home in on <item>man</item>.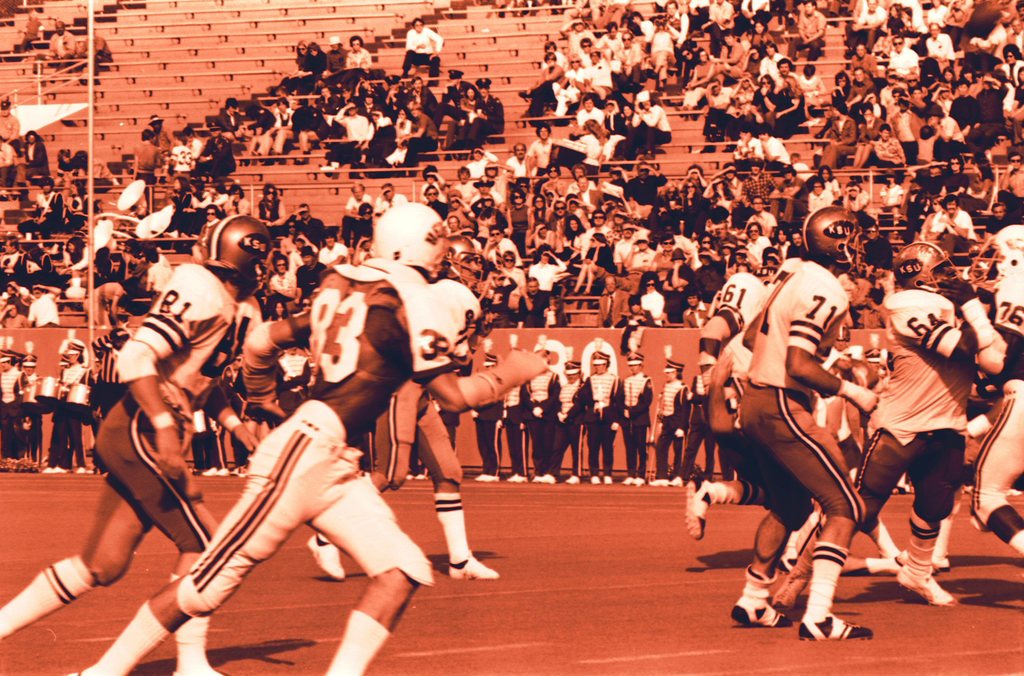
Homed in at detection(30, 282, 60, 327).
